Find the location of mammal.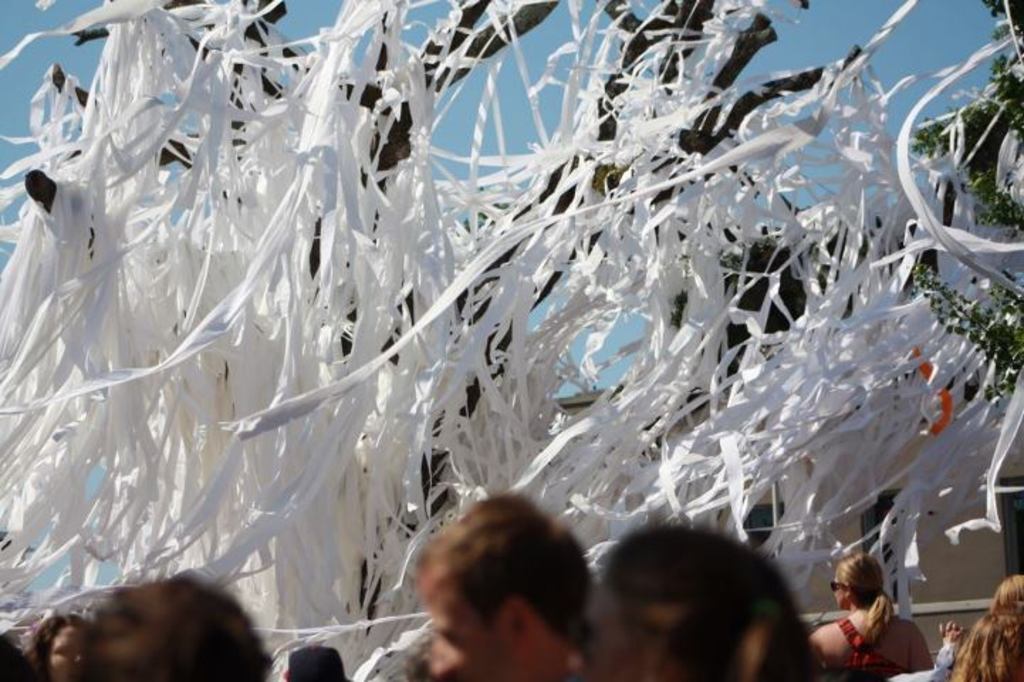
Location: locate(74, 565, 251, 678).
